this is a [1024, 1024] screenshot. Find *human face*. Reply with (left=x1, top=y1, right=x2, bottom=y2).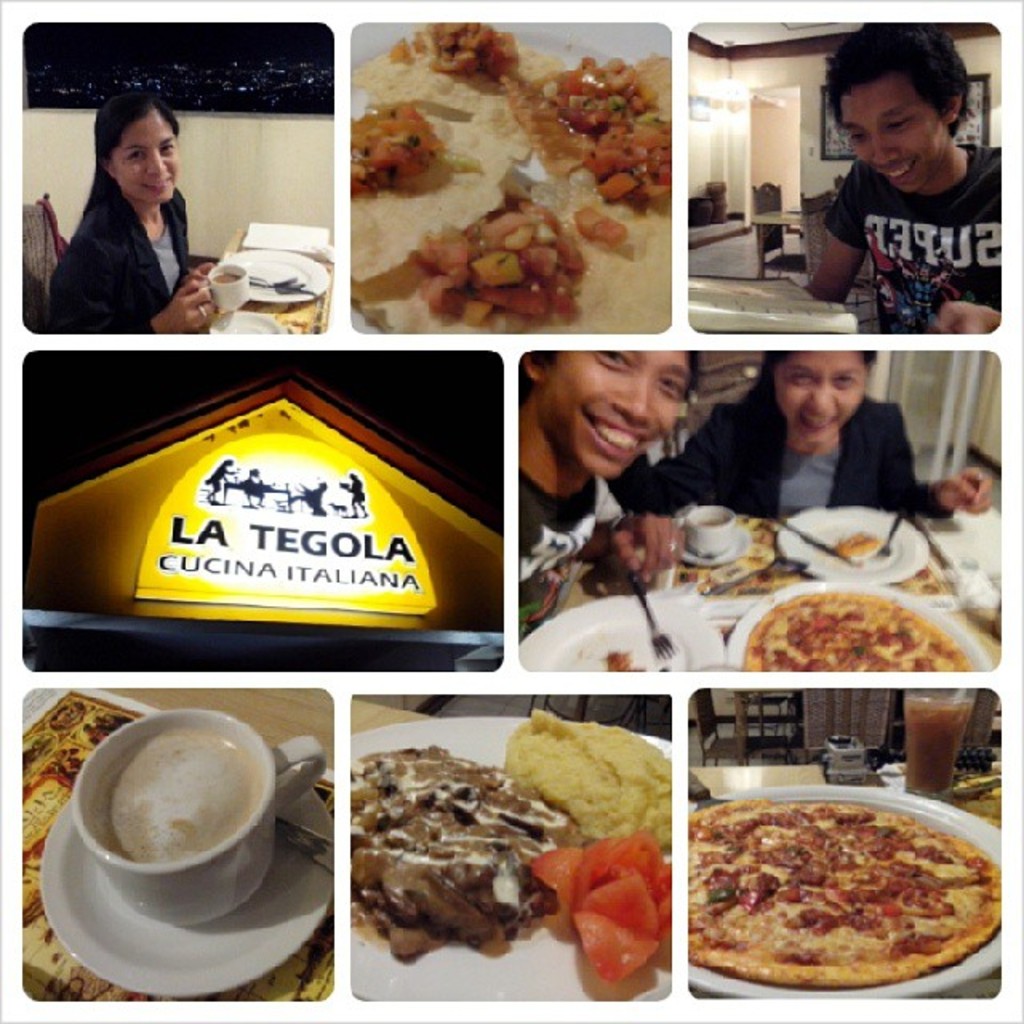
(left=838, top=82, right=946, bottom=203).
